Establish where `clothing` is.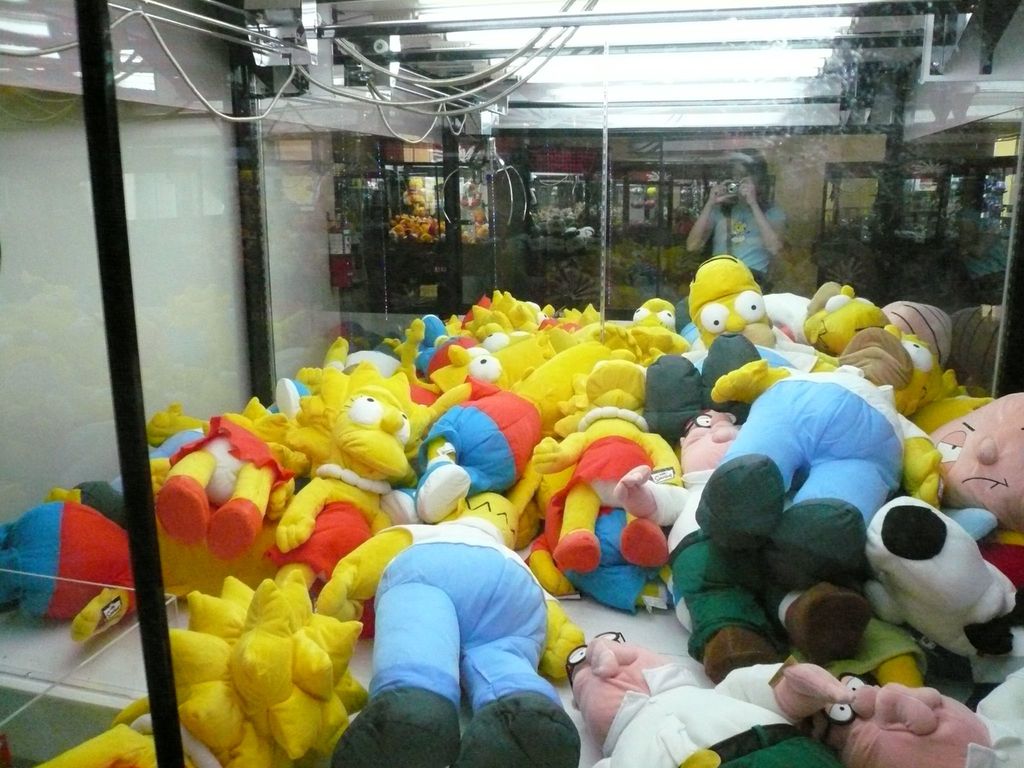
Established at left=164, top=408, right=291, bottom=522.
